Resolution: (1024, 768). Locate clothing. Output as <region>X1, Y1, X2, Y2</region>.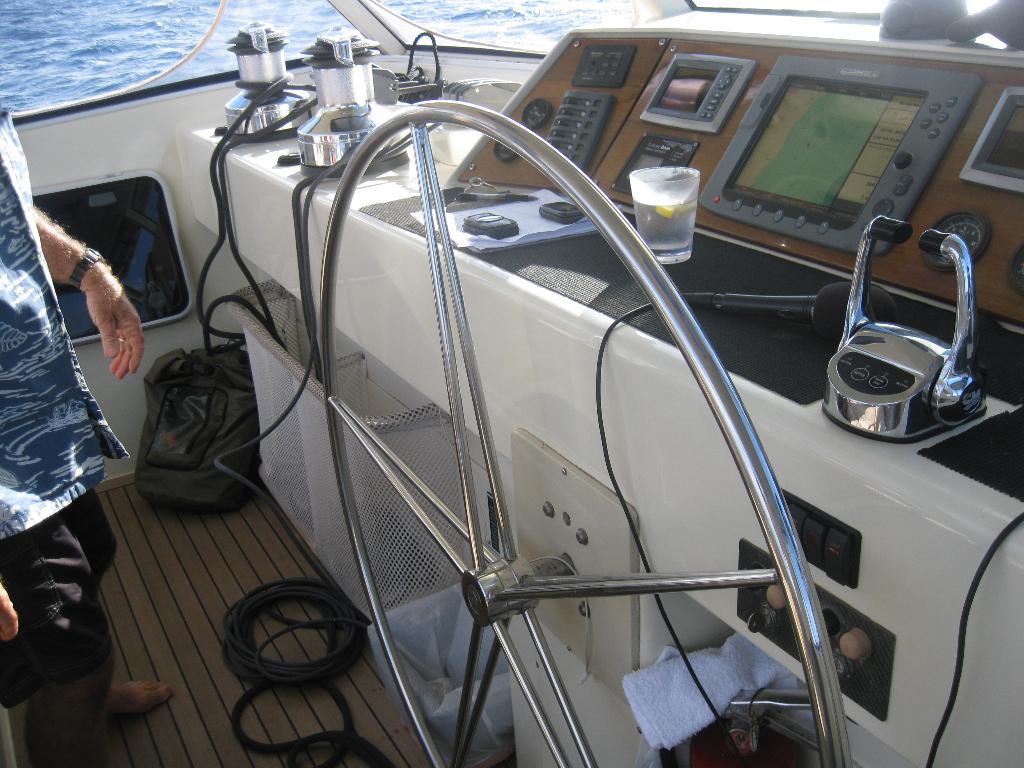
<region>0, 106, 129, 712</region>.
